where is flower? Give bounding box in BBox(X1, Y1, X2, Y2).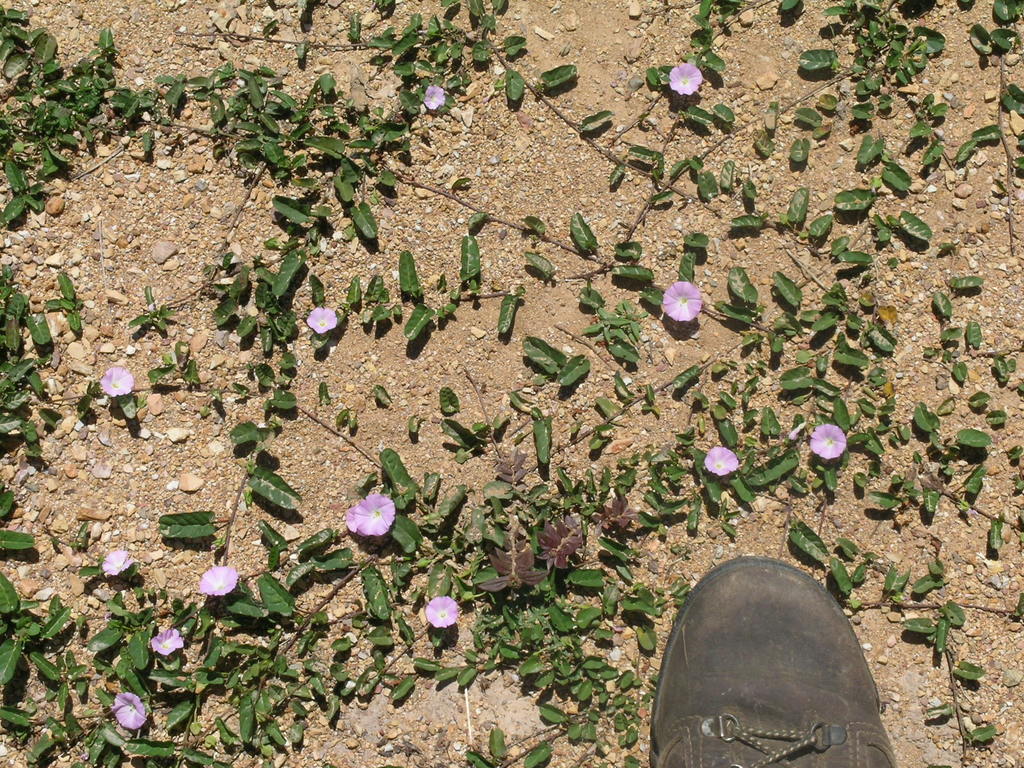
BBox(95, 533, 136, 566).
